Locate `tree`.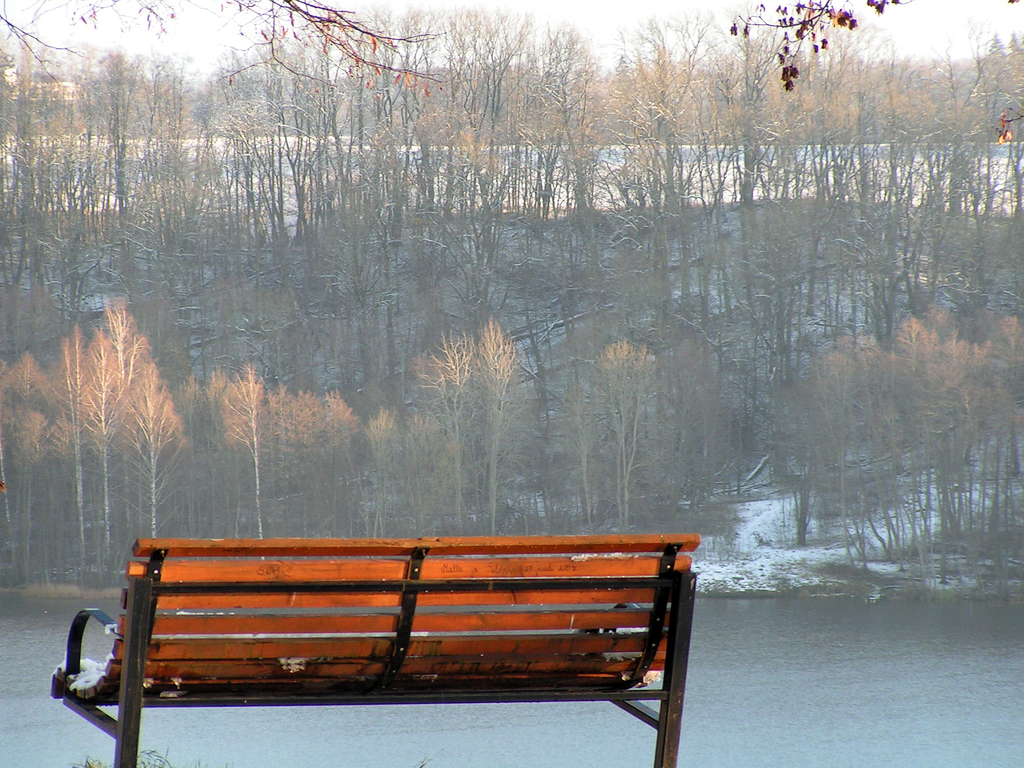
Bounding box: 94/361/190/541.
